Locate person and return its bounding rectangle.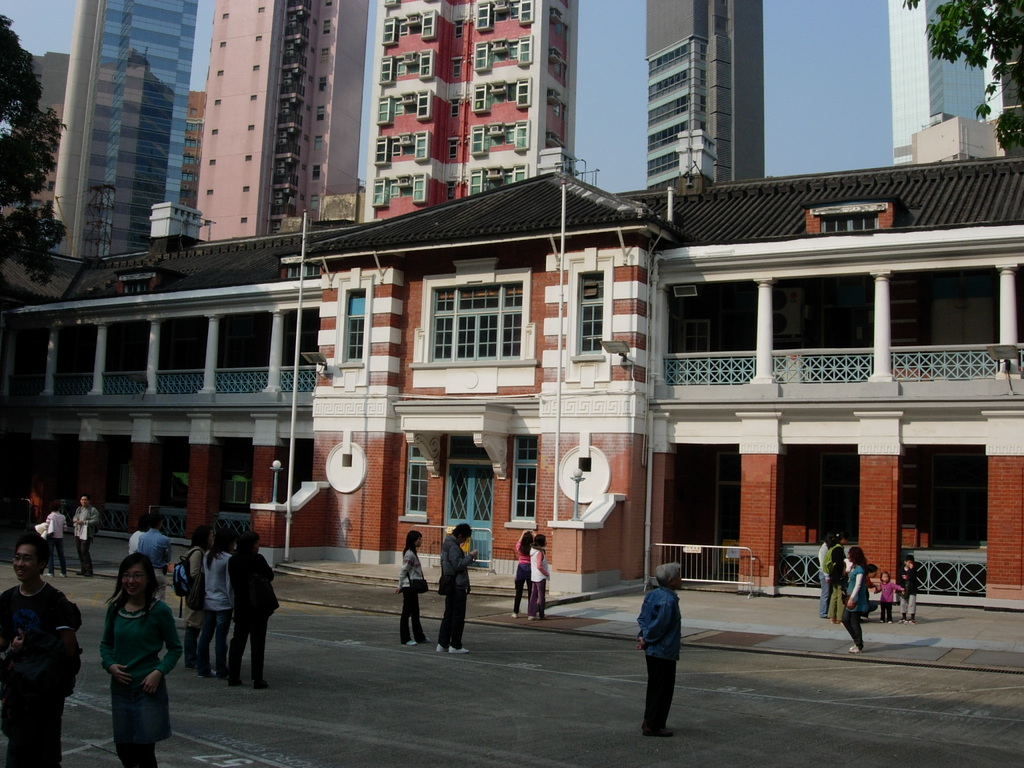
rect(898, 556, 922, 623).
